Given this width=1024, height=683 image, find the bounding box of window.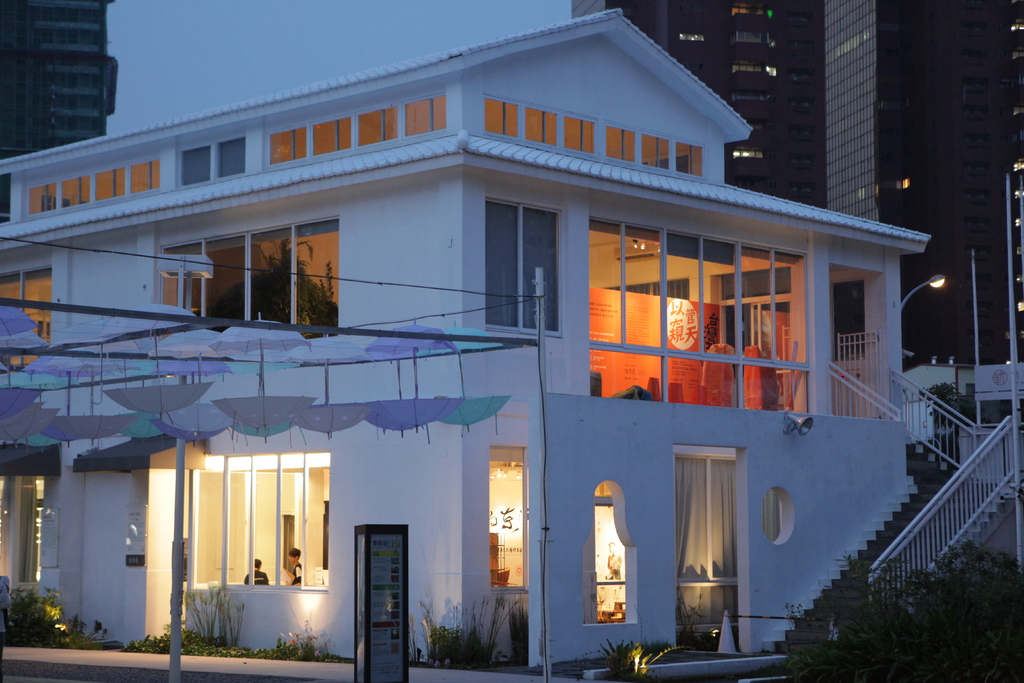
(882,174,911,191).
